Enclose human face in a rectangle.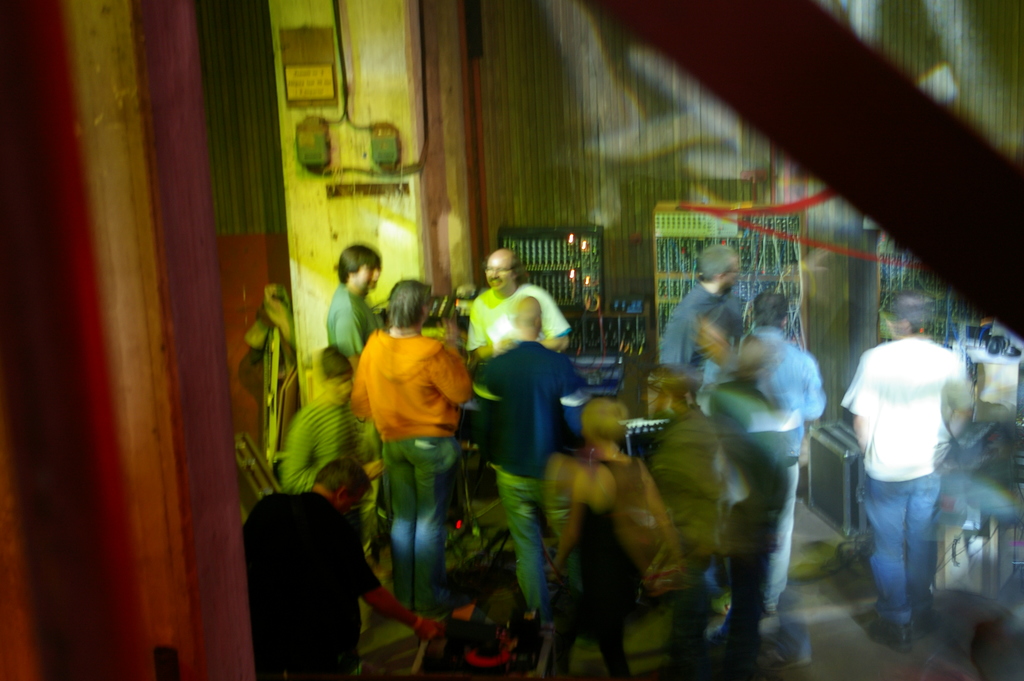
[724,258,742,286].
